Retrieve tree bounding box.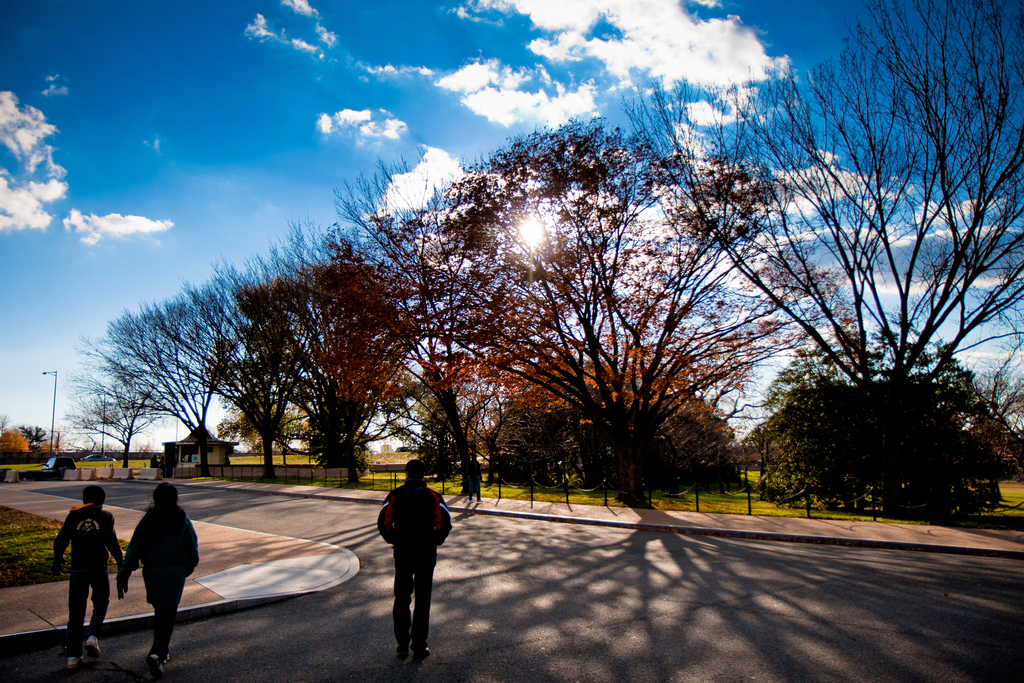
Bounding box: region(621, 0, 1023, 513).
